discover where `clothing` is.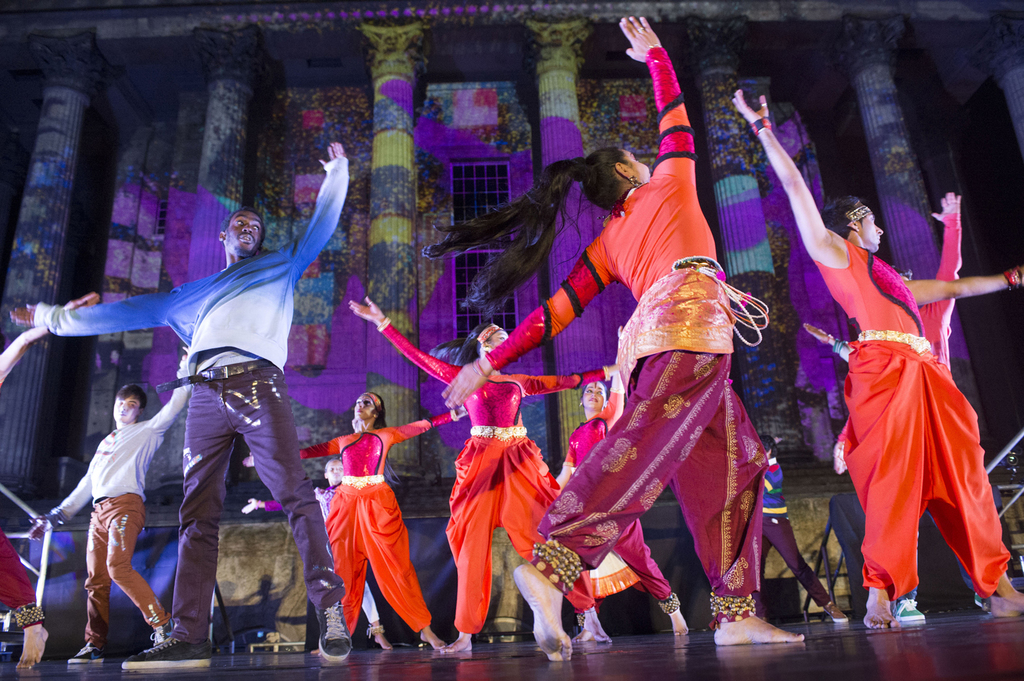
Discovered at select_region(300, 409, 459, 633).
